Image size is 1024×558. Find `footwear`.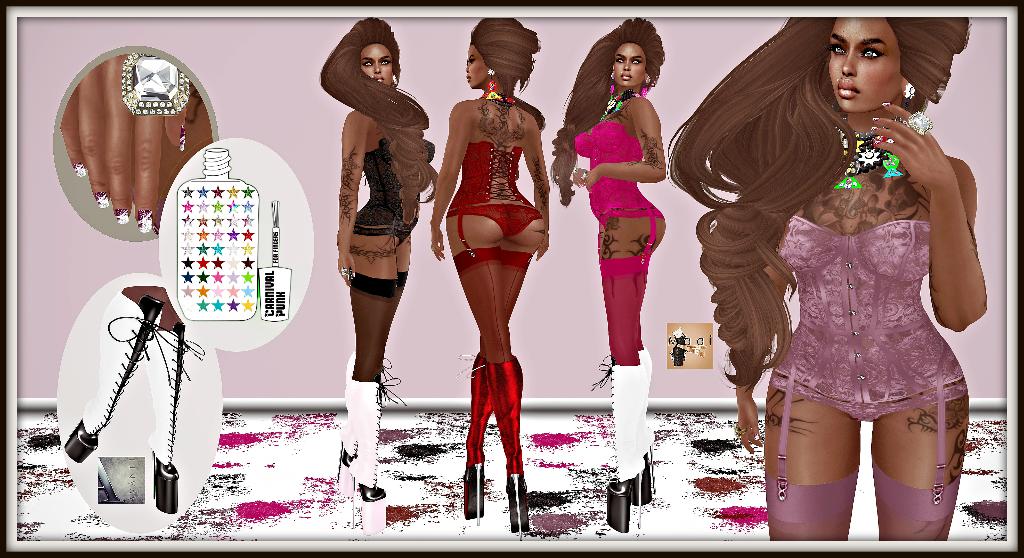
465 357 491 521.
